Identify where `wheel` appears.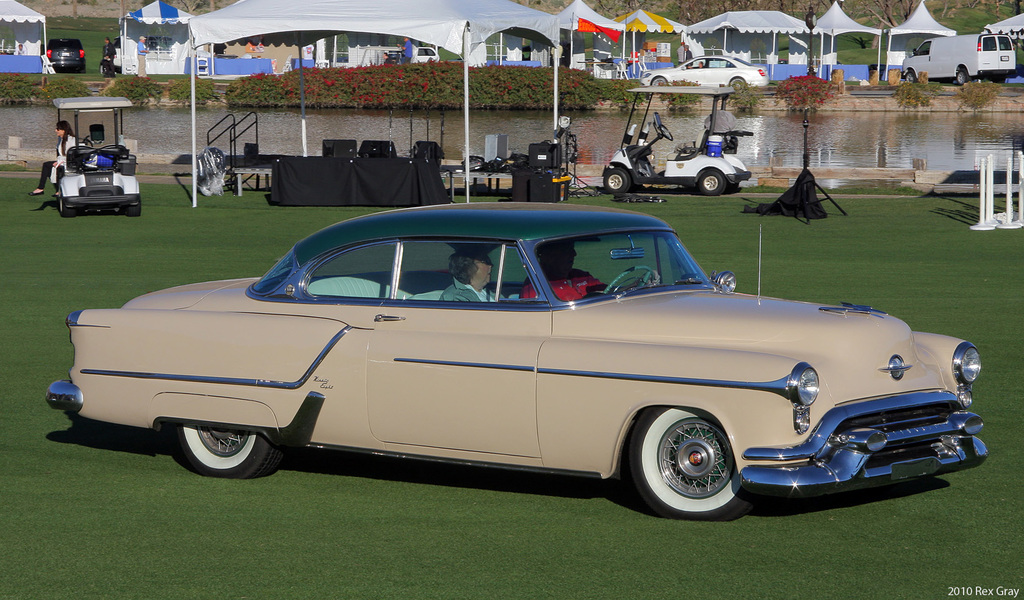
Appears at region(659, 124, 675, 140).
